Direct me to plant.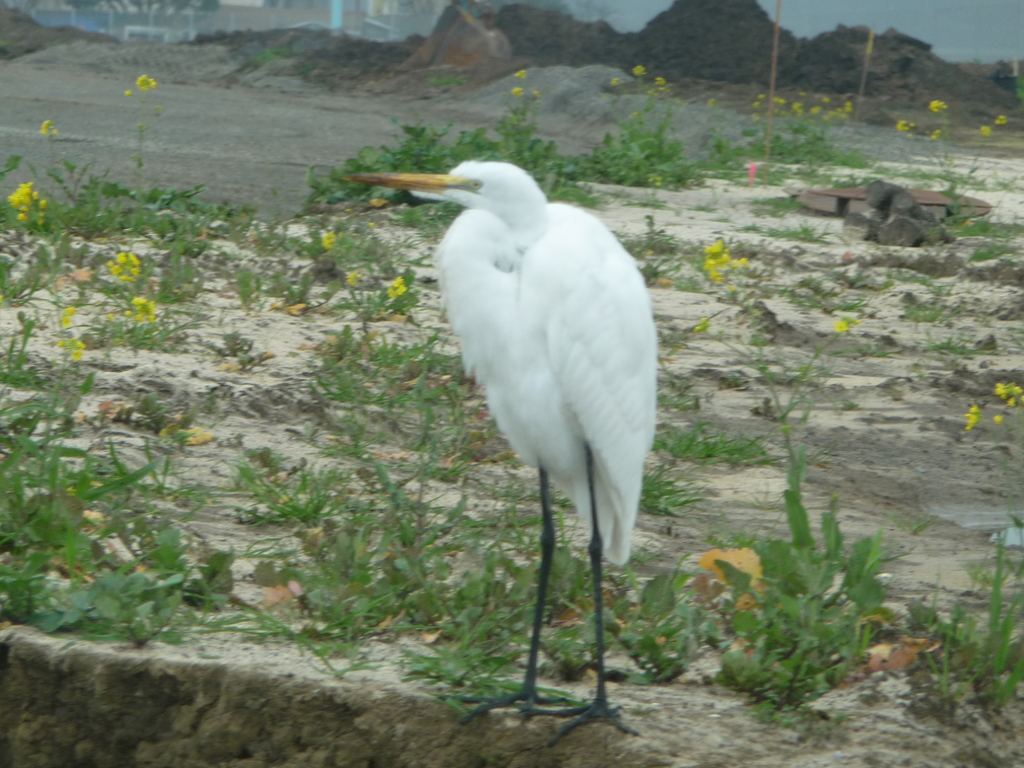
Direction: [left=964, top=527, right=1023, bottom=721].
